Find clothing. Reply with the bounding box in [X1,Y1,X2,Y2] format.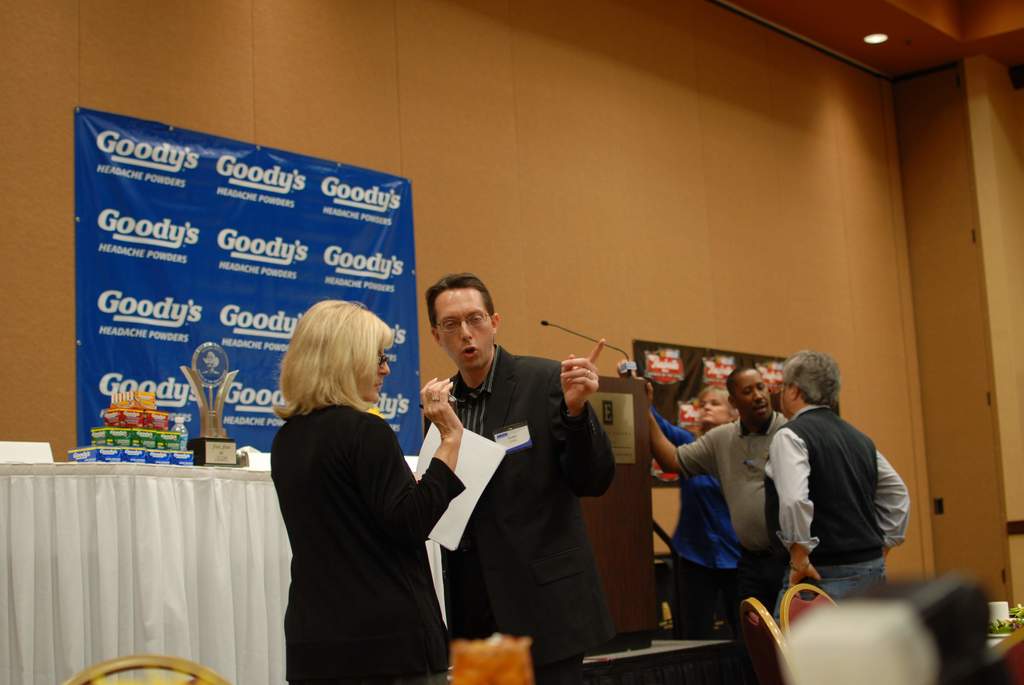
[634,399,755,644].
